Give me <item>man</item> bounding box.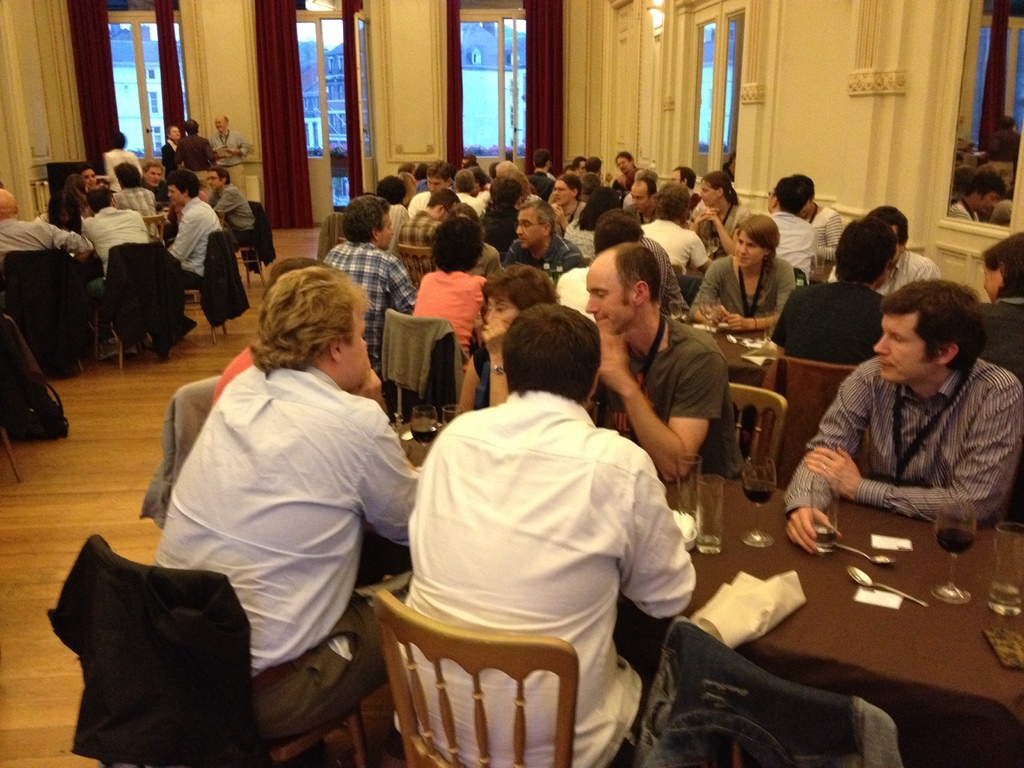
rect(323, 190, 418, 374).
